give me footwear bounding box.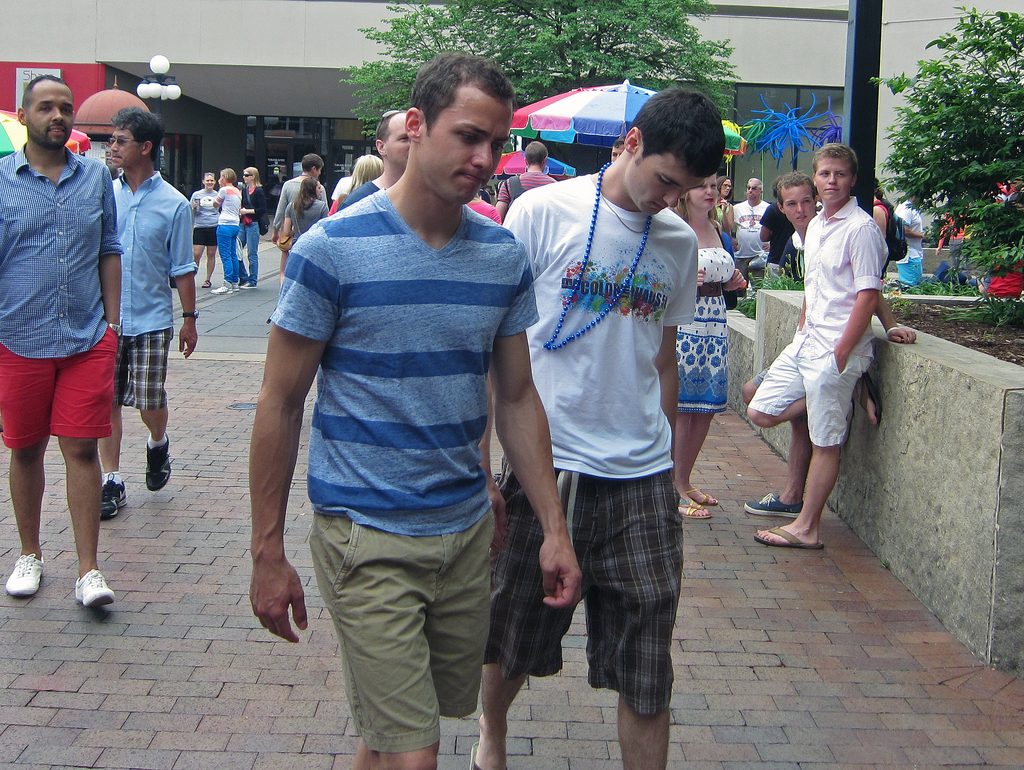
Rect(755, 522, 824, 553).
